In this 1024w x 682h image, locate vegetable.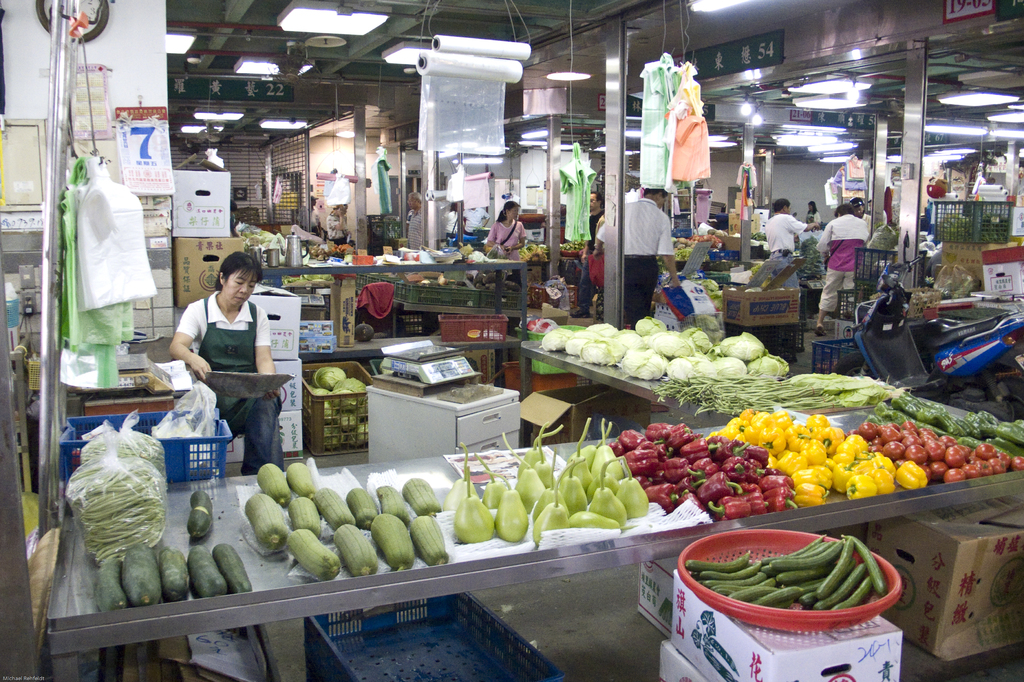
Bounding box: box=[188, 493, 216, 539].
